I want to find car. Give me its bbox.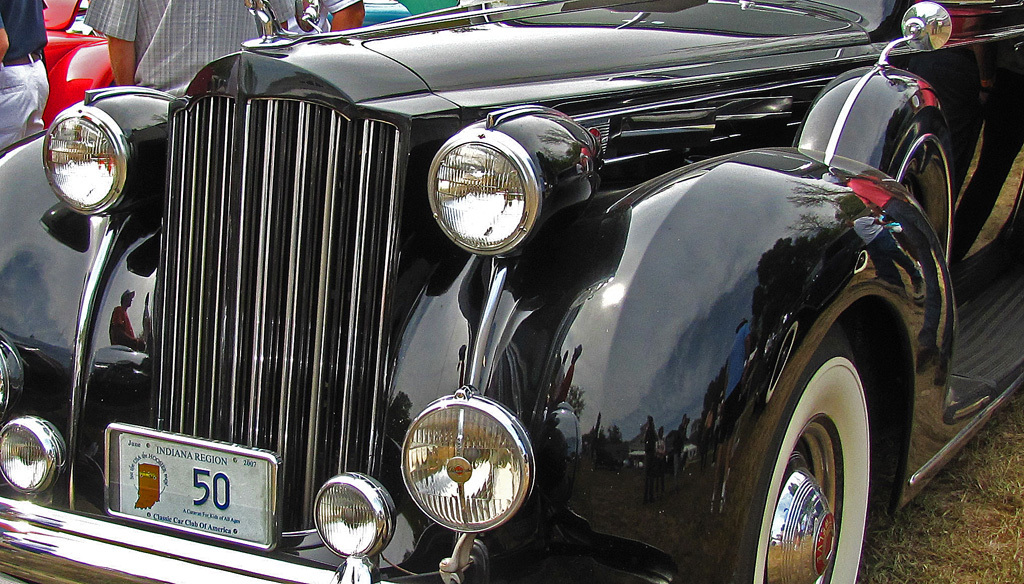
<bbox>5, 0, 982, 583</bbox>.
